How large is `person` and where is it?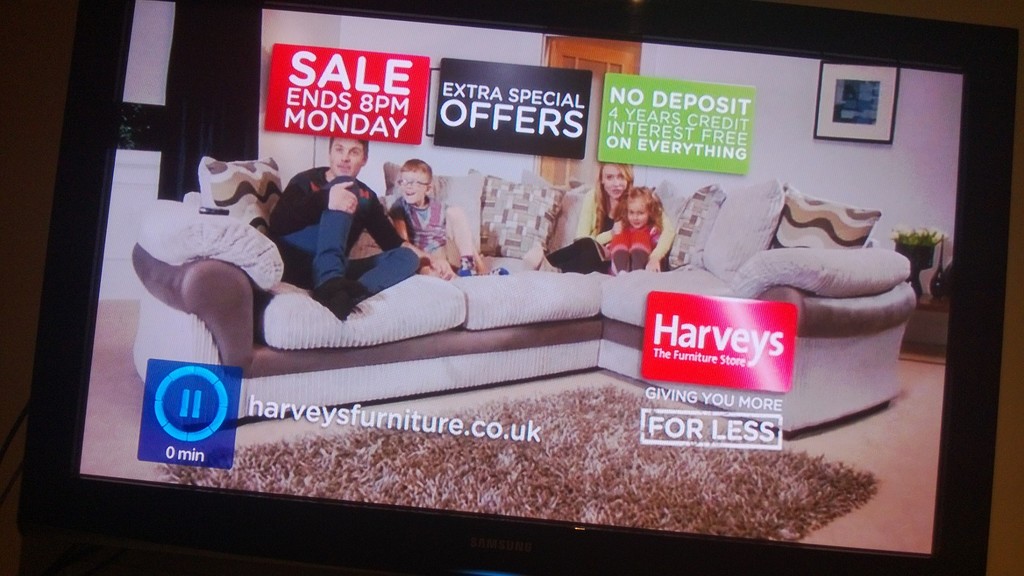
Bounding box: locate(392, 166, 497, 284).
